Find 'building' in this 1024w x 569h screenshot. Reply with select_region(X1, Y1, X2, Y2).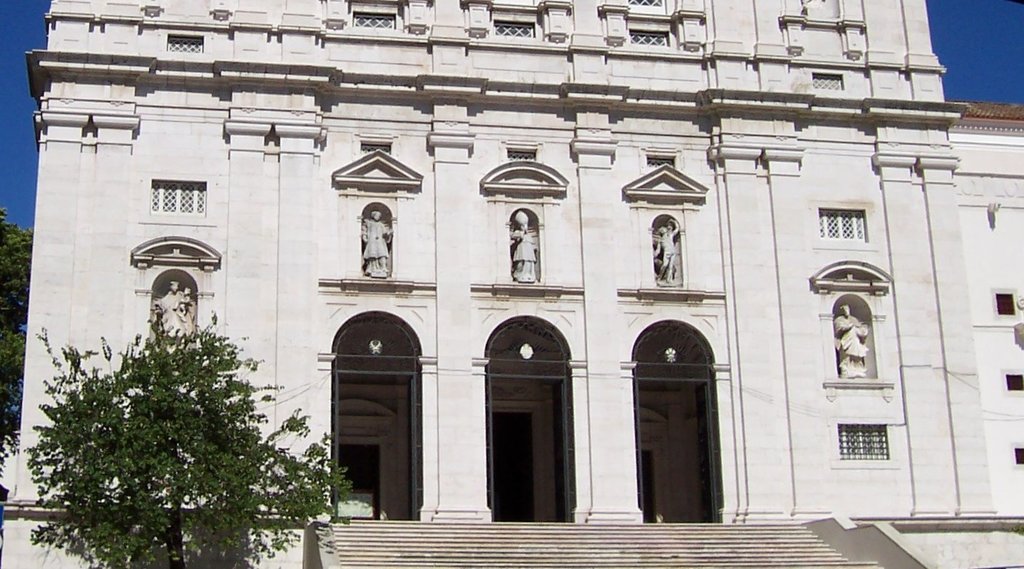
select_region(11, 0, 1023, 568).
